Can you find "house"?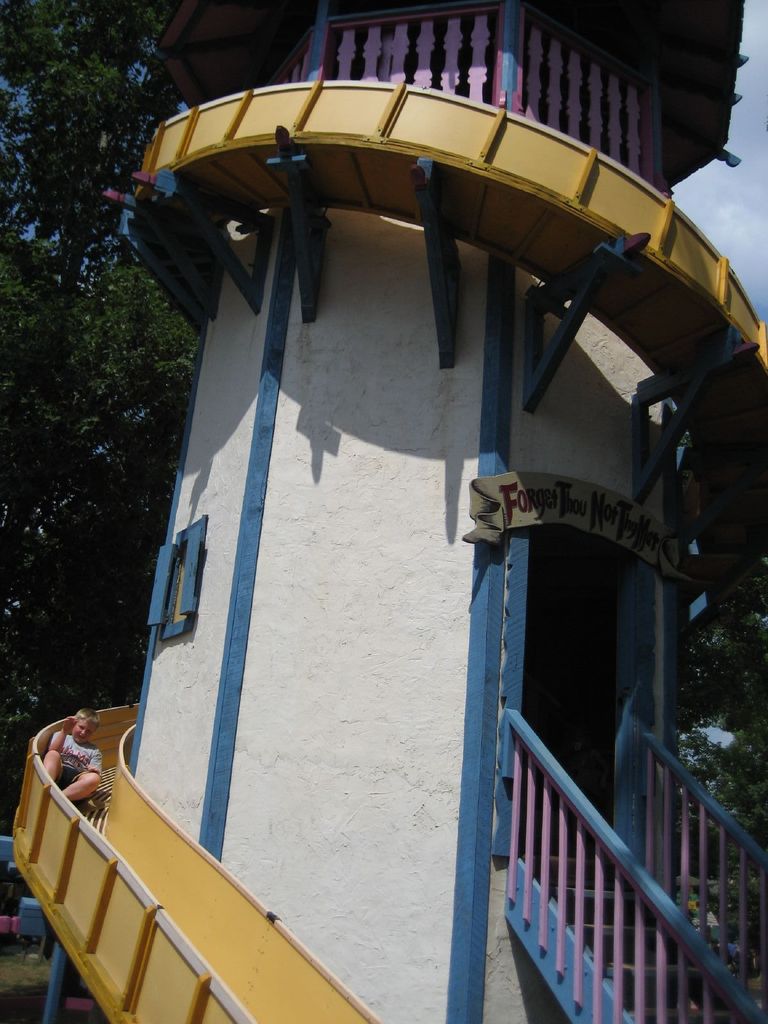
Yes, bounding box: detection(71, 0, 767, 941).
